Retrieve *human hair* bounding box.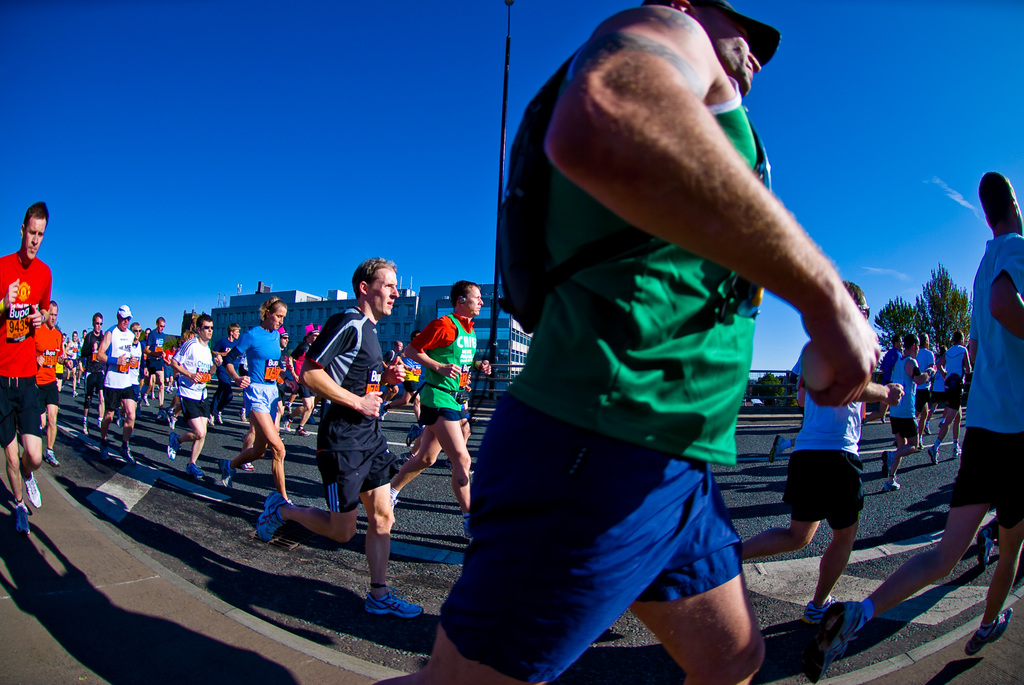
Bounding box: pyautogui.locateOnScreen(89, 310, 106, 322).
